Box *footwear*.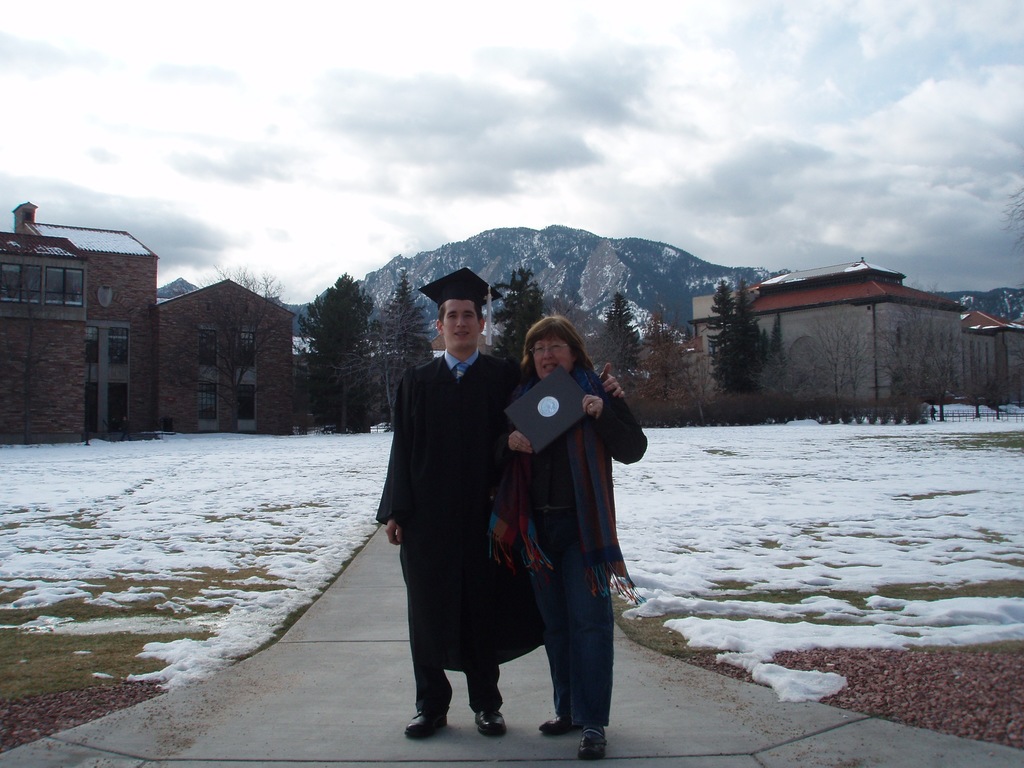
select_region(404, 710, 449, 742).
